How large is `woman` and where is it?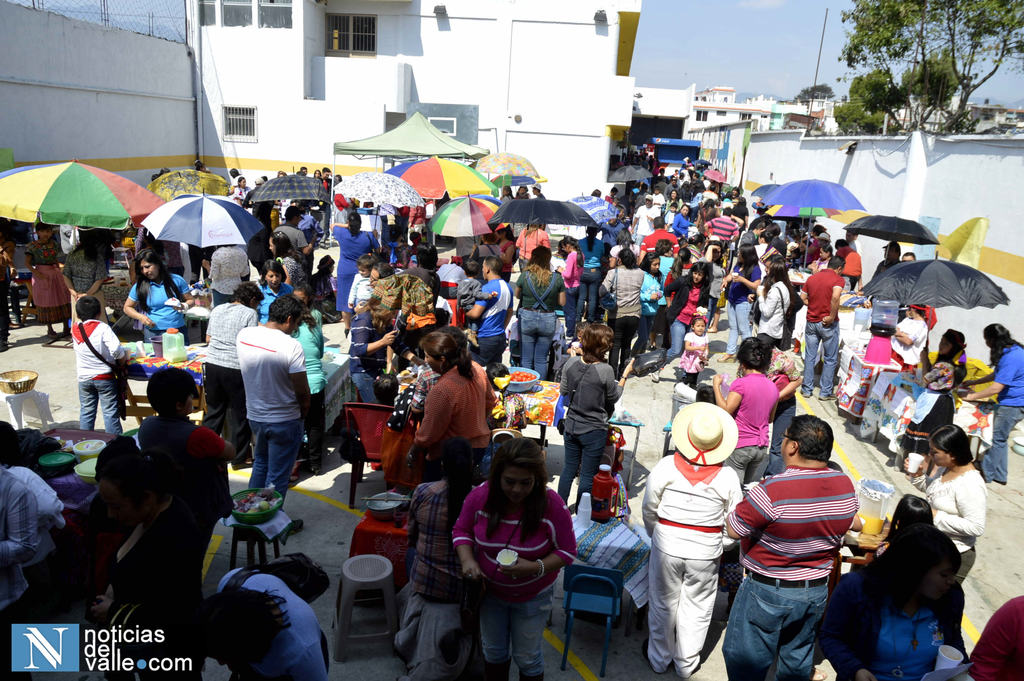
Bounding box: bbox=(202, 242, 250, 308).
